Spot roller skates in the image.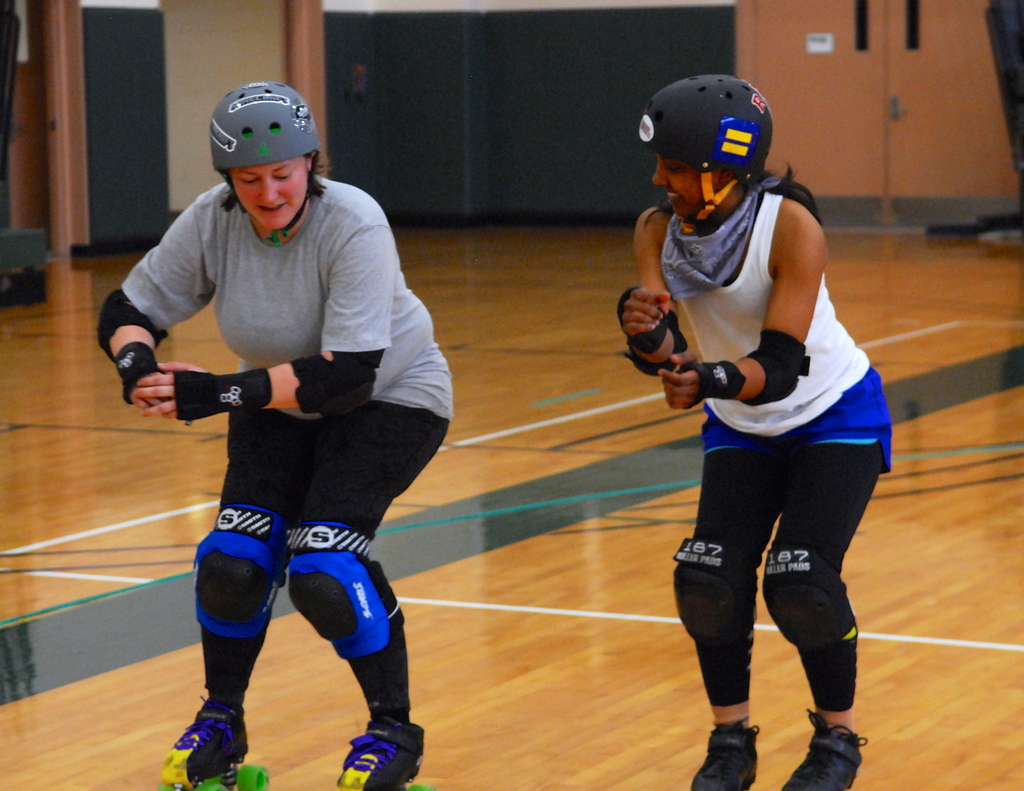
roller skates found at pyautogui.locateOnScreen(779, 708, 868, 790).
